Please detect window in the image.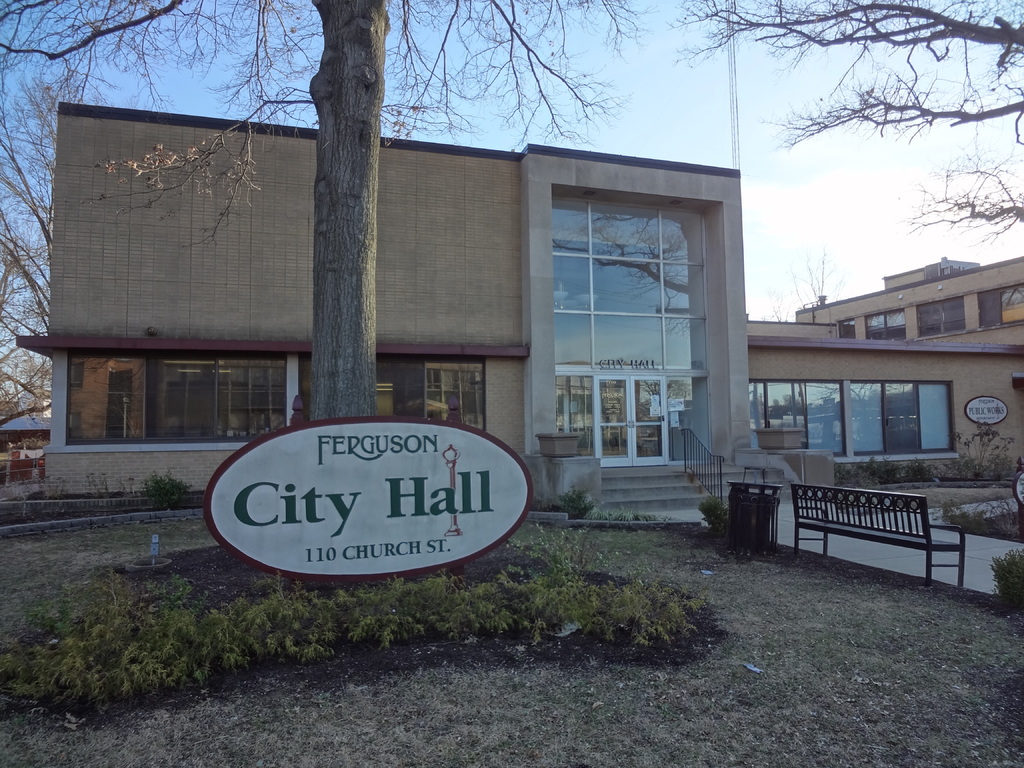
box(61, 353, 305, 461).
